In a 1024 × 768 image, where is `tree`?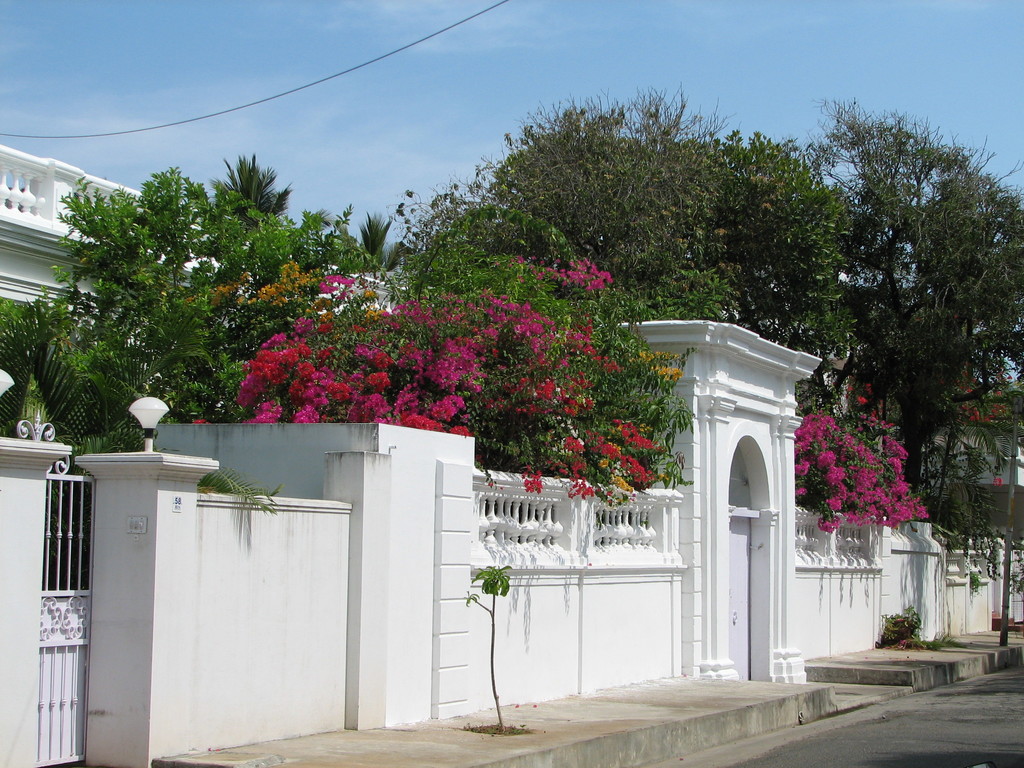
<region>55, 172, 328, 324</region>.
